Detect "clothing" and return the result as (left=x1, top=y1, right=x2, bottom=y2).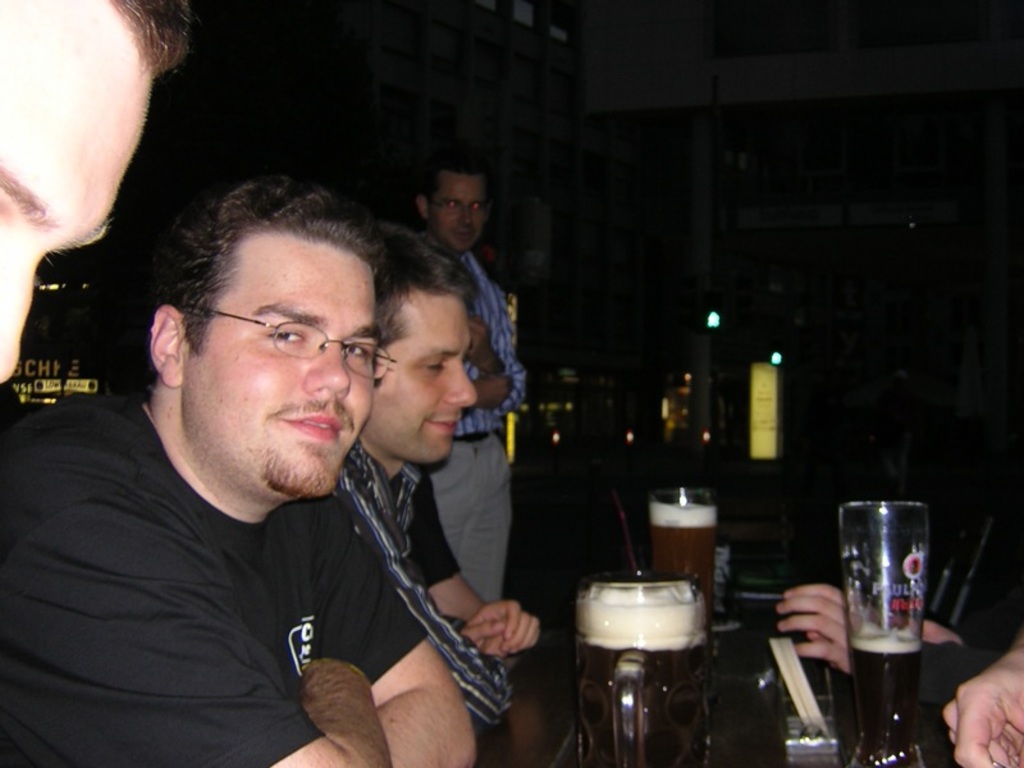
(left=329, top=433, right=517, bottom=737).
